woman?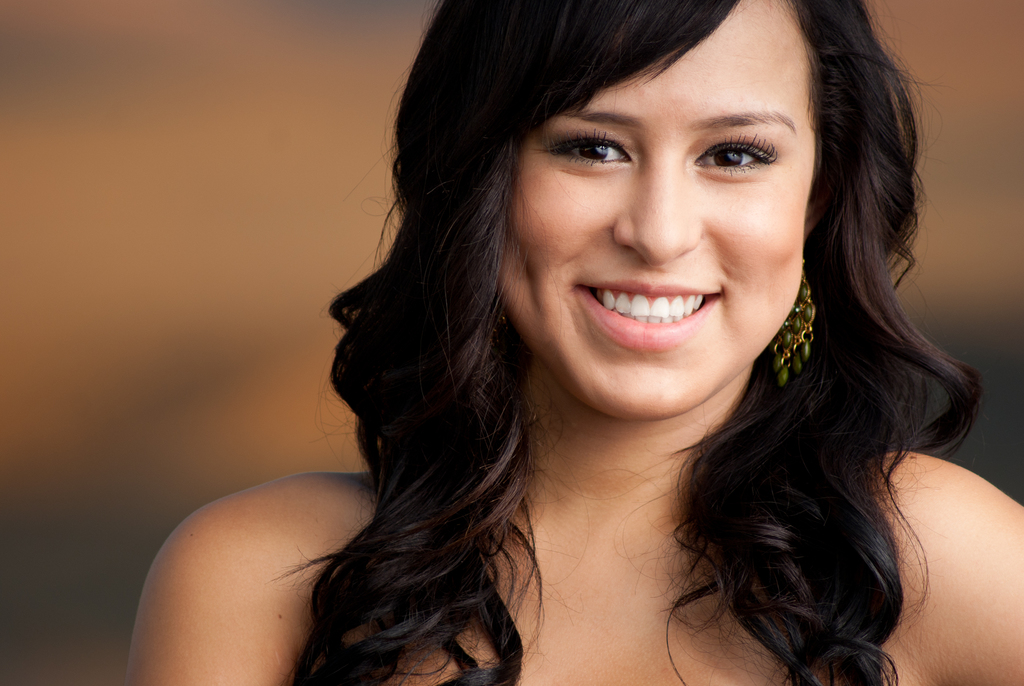
left=121, top=0, right=1023, bottom=685
